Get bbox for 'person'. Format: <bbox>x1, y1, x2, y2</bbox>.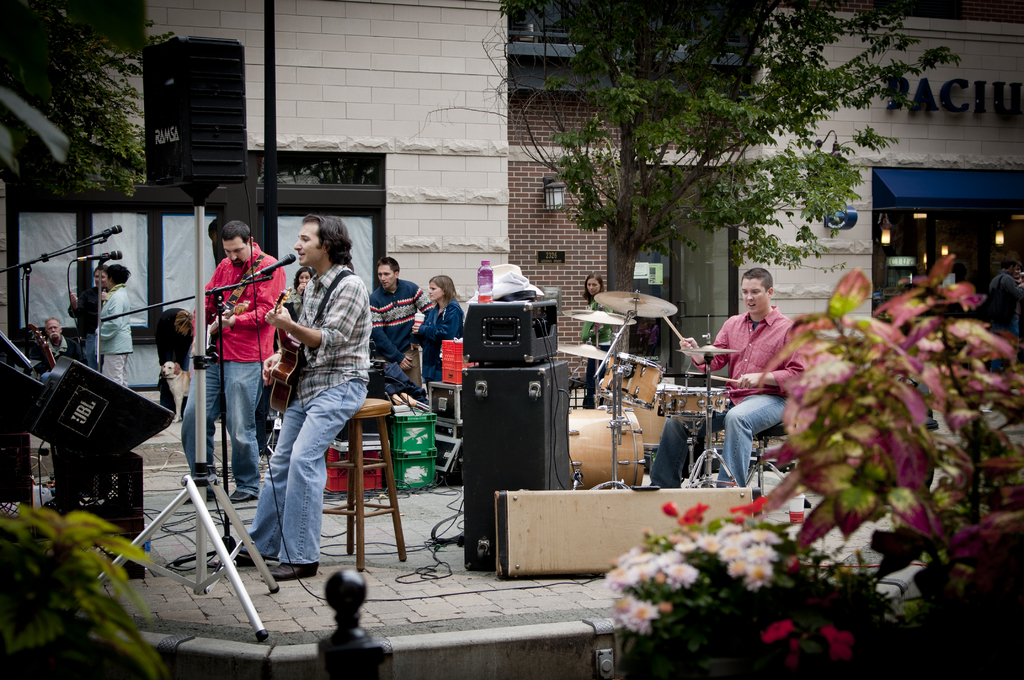
<bbox>580, 271, 615, 405</bbox>.
